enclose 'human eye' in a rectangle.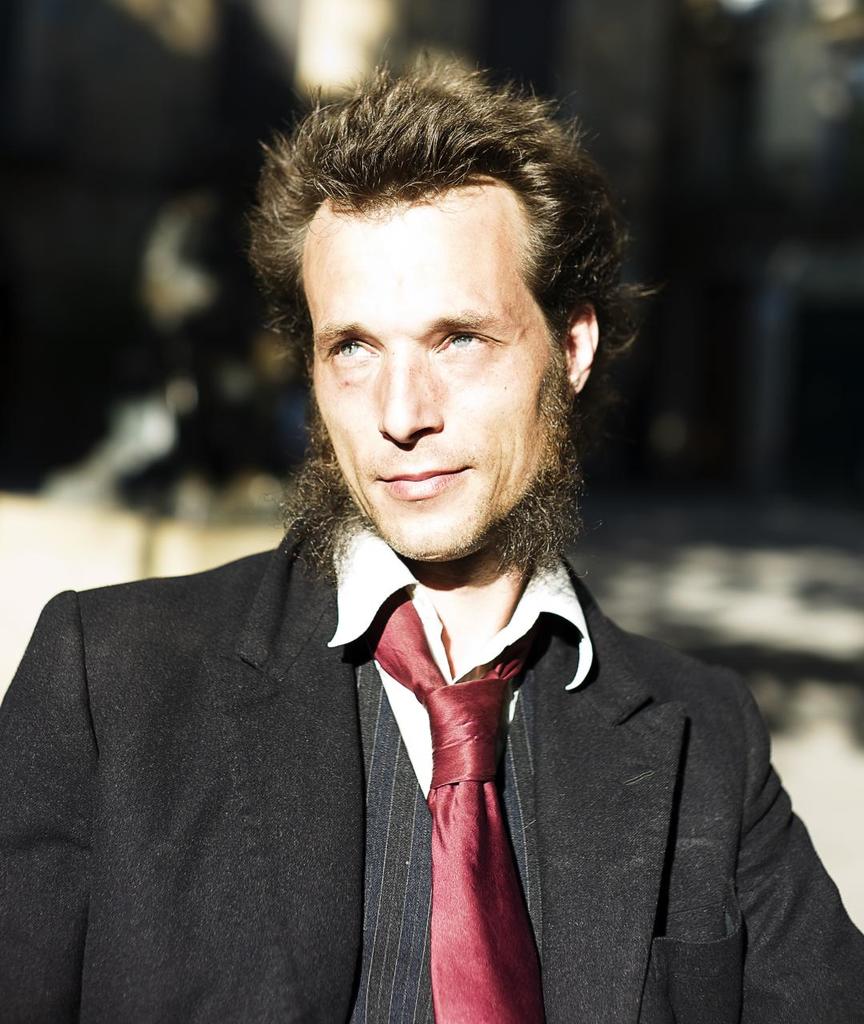
<box>430,329,492,351</box>.
